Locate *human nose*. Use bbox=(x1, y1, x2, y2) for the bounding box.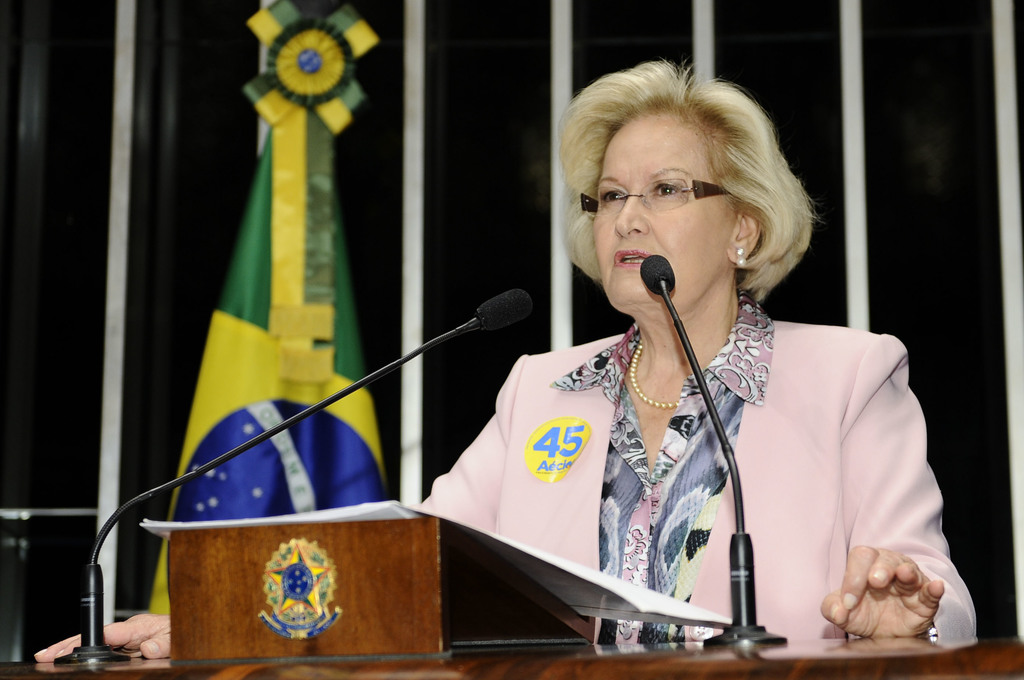
bbox=(612, 194, 651, 241).
